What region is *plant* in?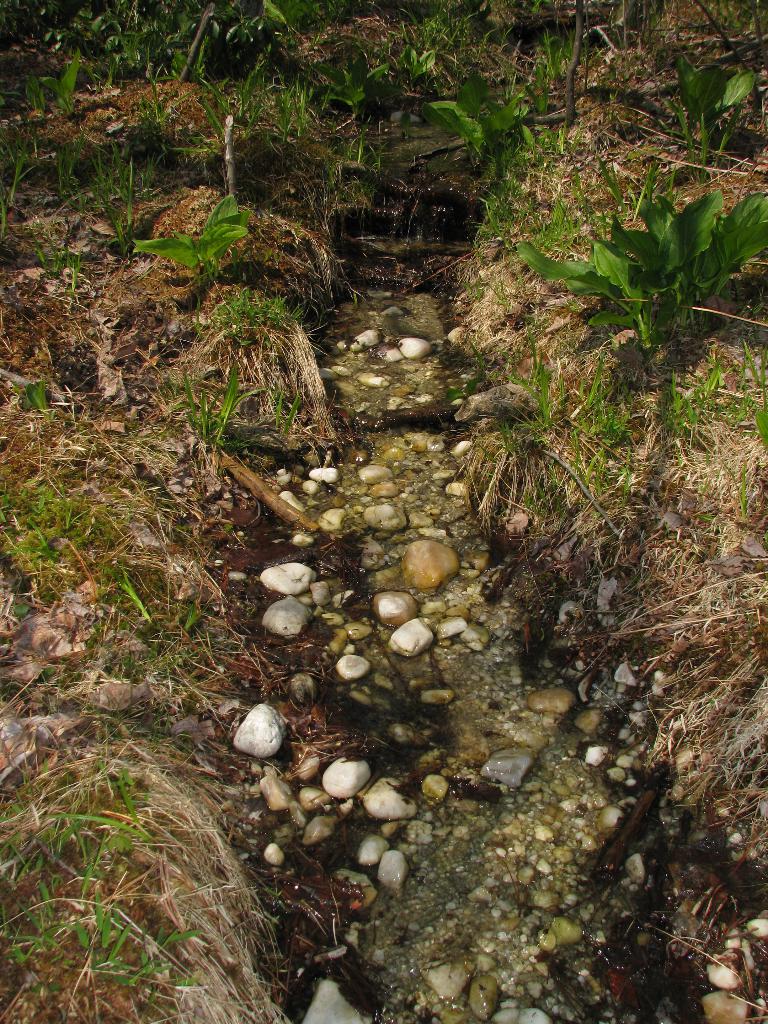
Rect(513, 193, 767, 353).
